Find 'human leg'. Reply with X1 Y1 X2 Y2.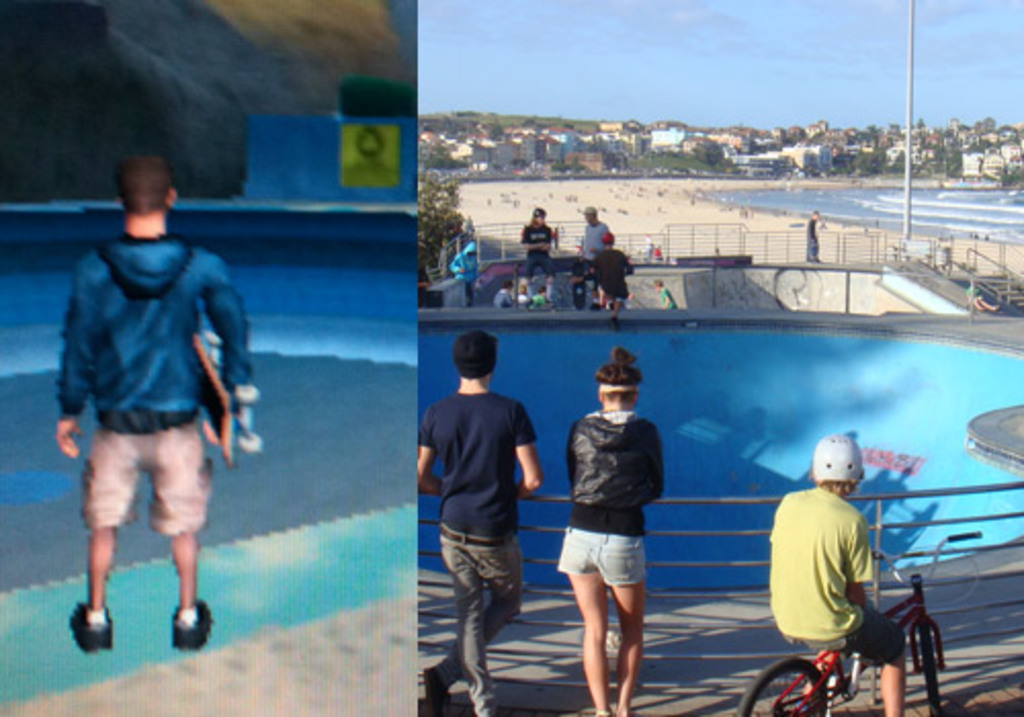
436 529 494 715.
